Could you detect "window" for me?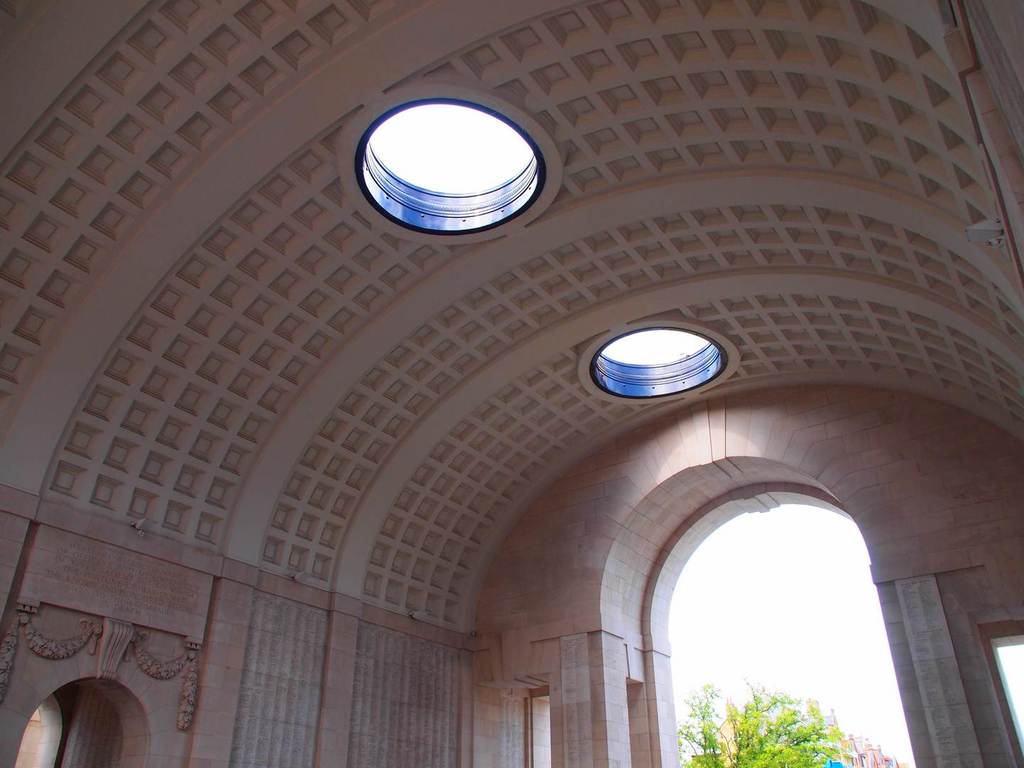
Detection result: <box>355,89,553,235</box>.
